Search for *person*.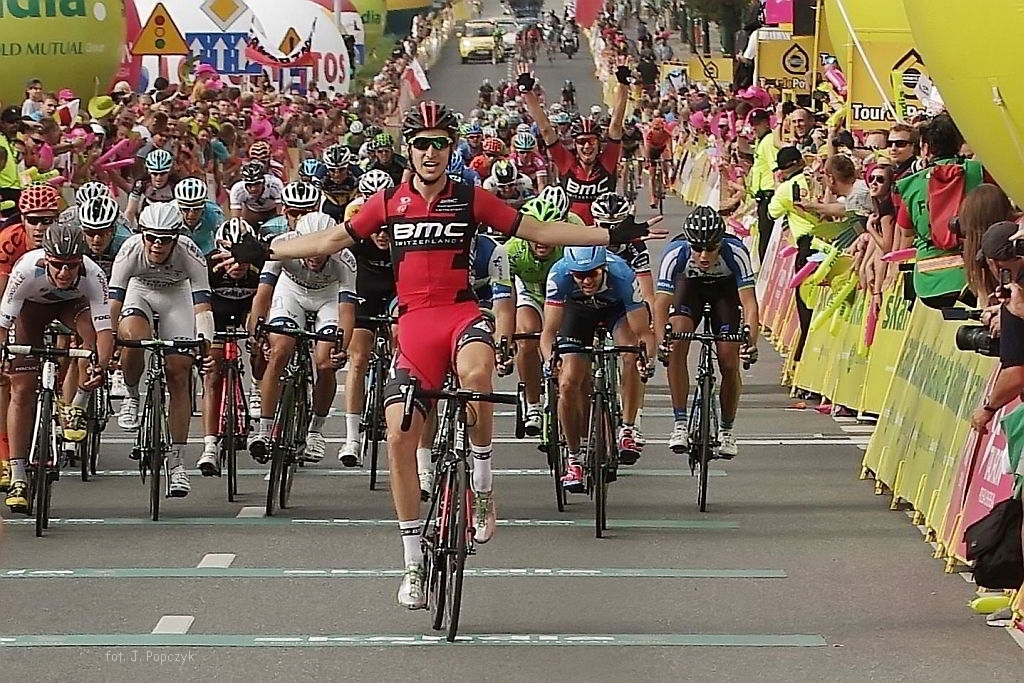
Found at bbox=[247, 210, 356, 460].
